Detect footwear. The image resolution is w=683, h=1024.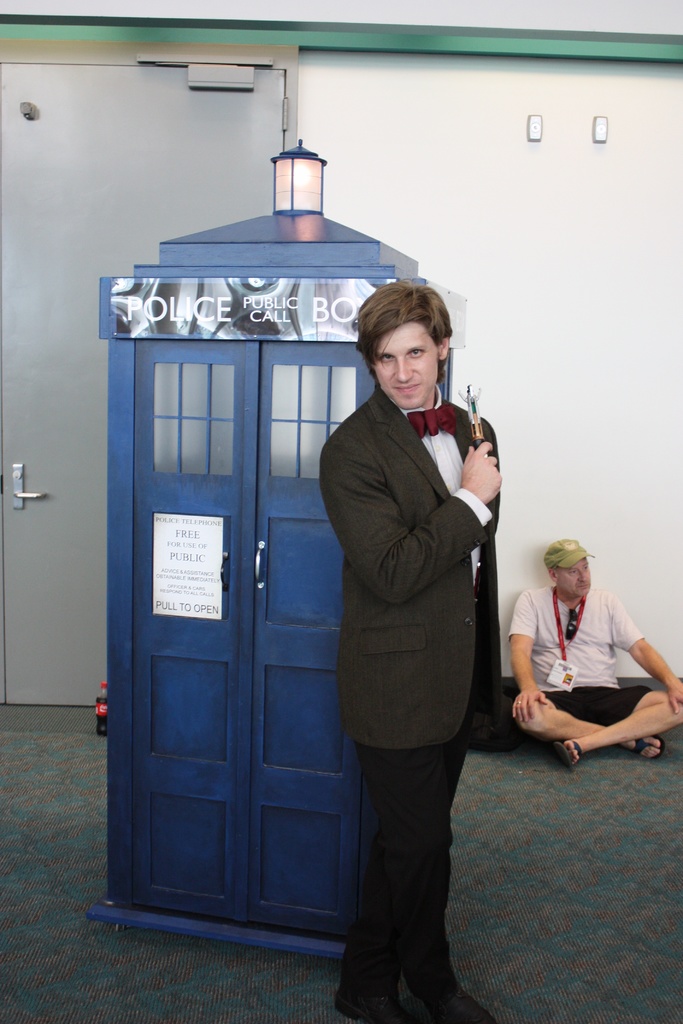
BBox(407, 985, 497, 1023).
